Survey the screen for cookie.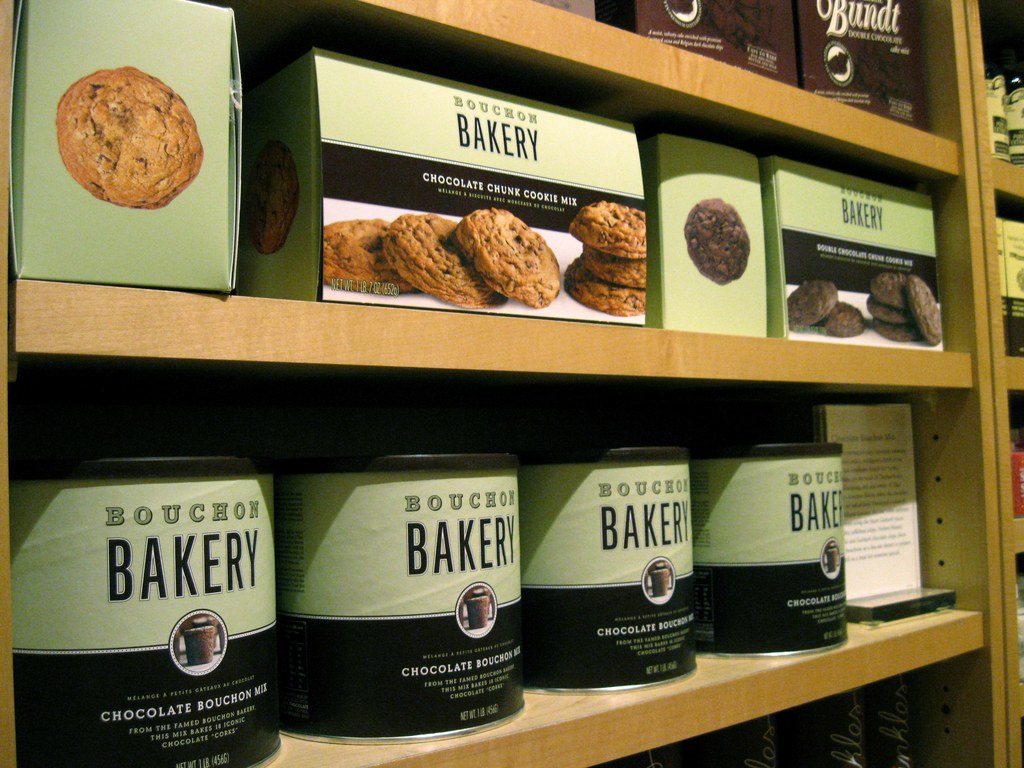
Survey found: {"x1": 324, "y1": 216, "x2": 420, "y2": 294}.
